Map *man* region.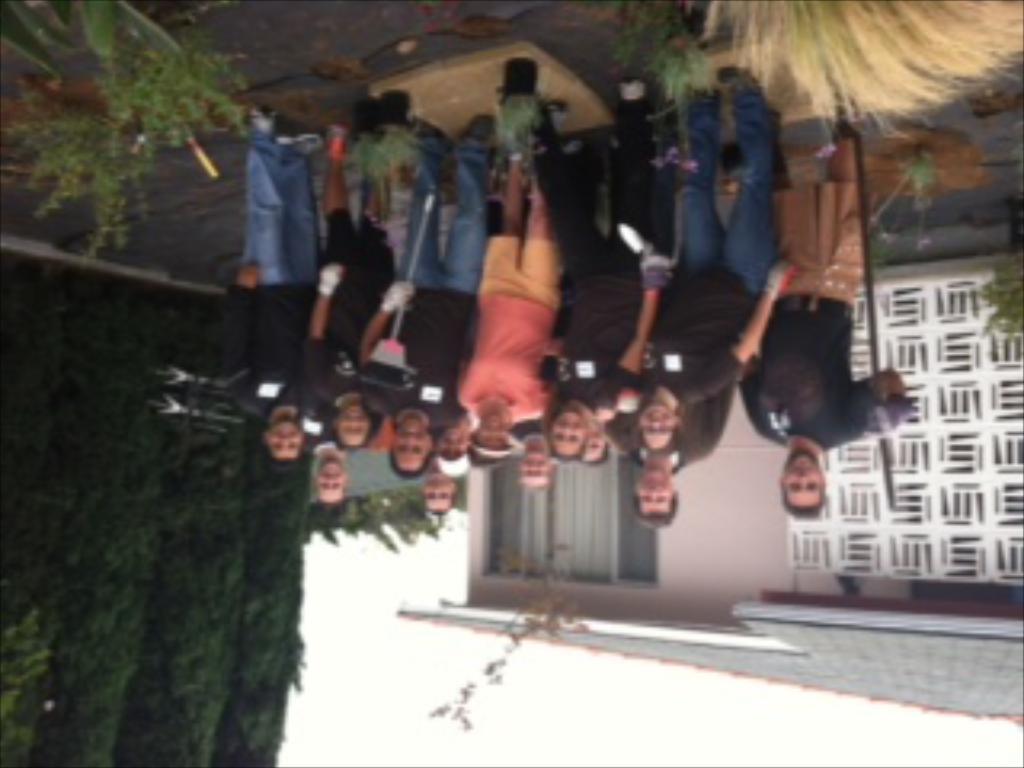
Mapped to (234,106,314,464).
